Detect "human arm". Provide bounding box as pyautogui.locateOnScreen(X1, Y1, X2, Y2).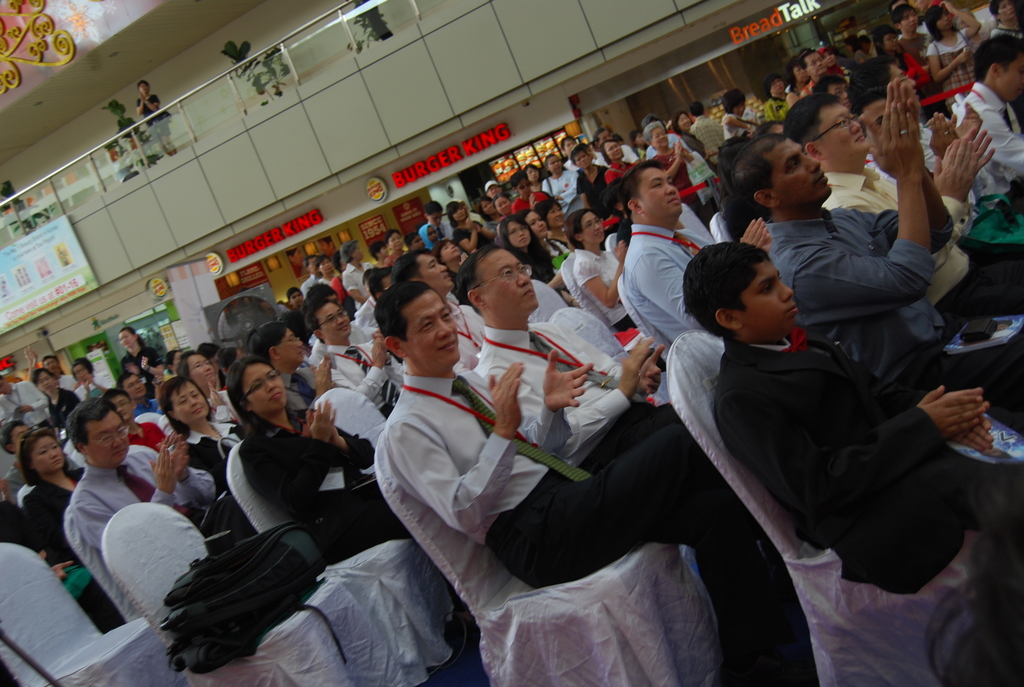
pyautogui.locateOnScreen(137, 91, 143, 116).
